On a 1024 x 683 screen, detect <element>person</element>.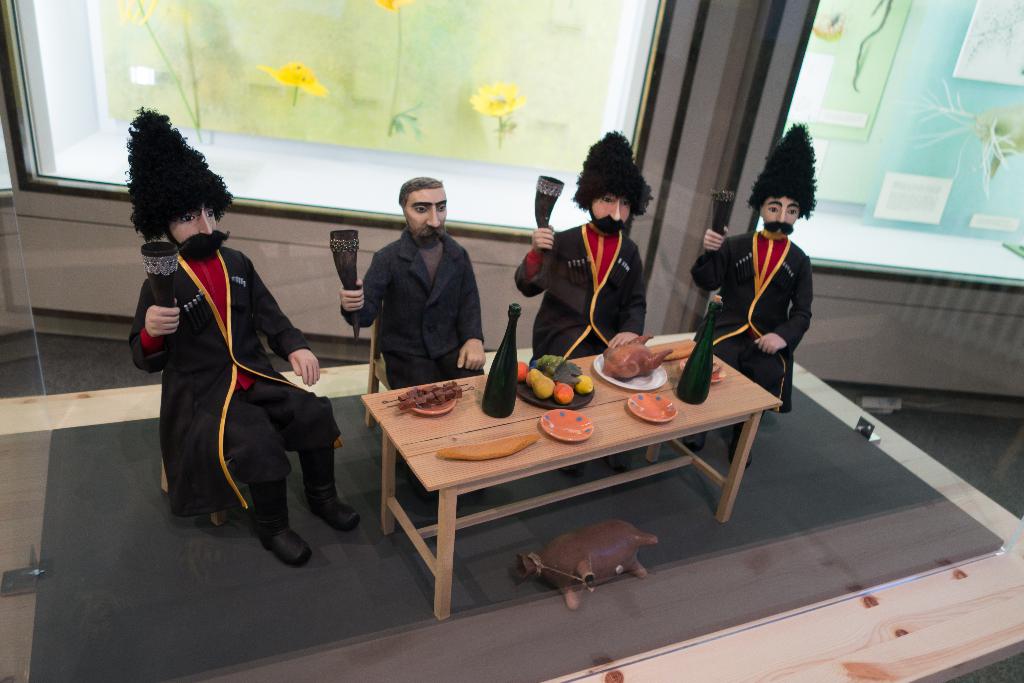
box(692, 125, 812, 474).
